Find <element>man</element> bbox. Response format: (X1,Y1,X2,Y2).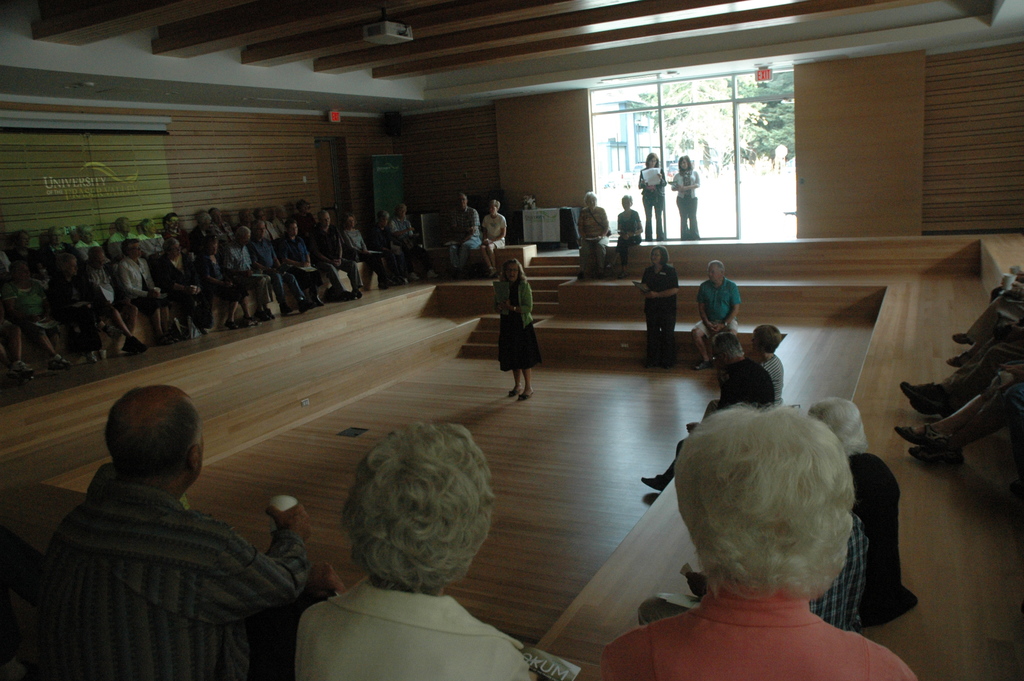
(690,263,742,376).
